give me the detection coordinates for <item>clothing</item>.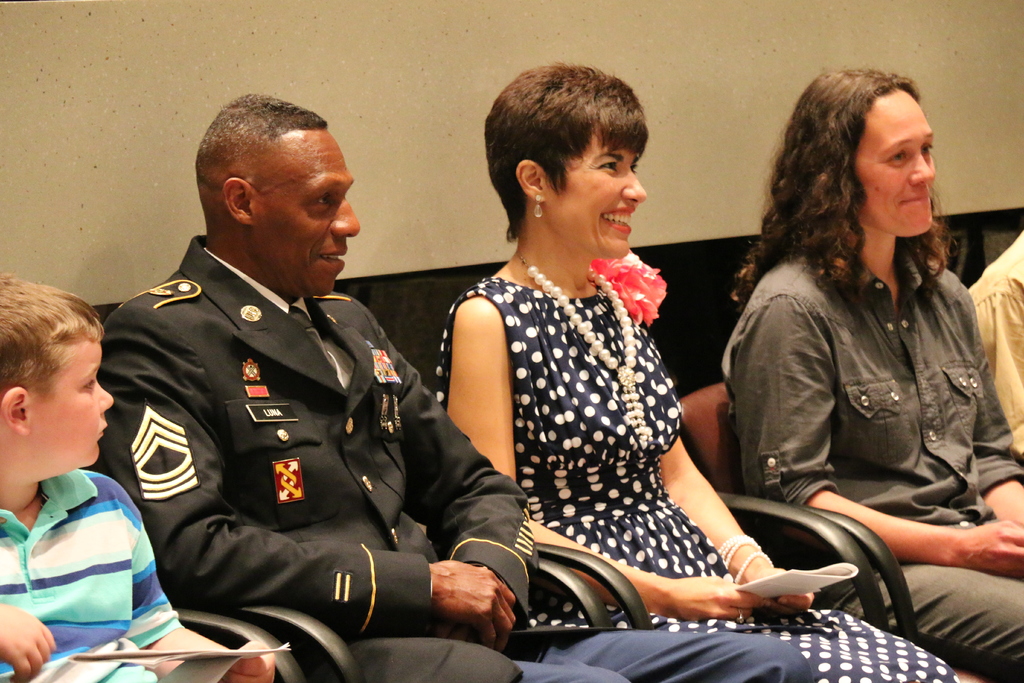
left=965, top=232, right=1023, bottom=448.
